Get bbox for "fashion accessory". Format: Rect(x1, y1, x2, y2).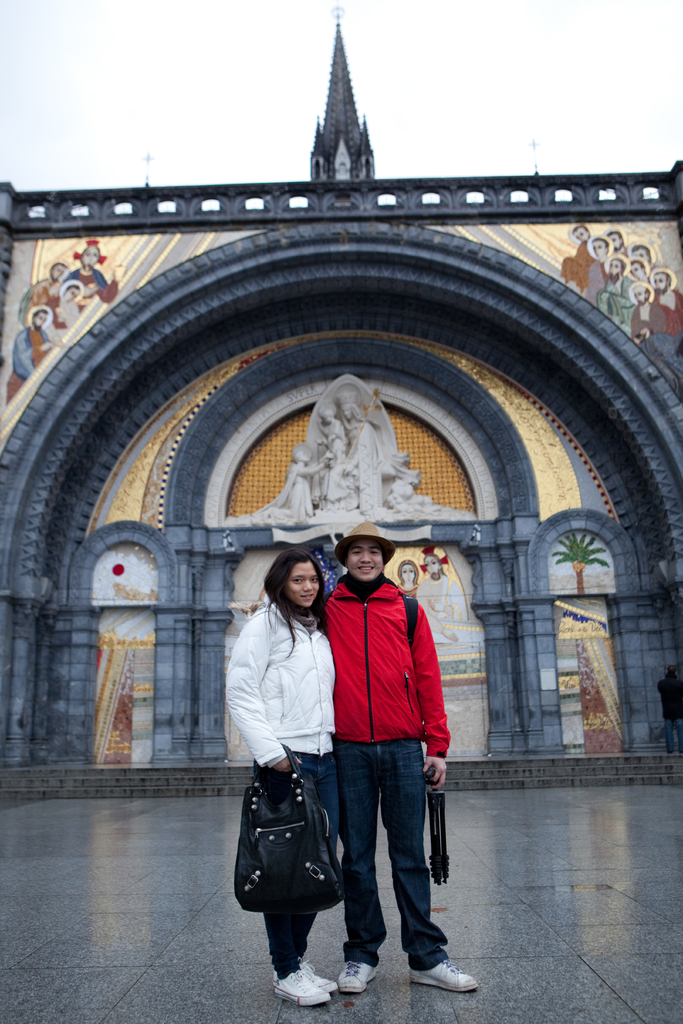
Rect(343, 958, 383, 995).
